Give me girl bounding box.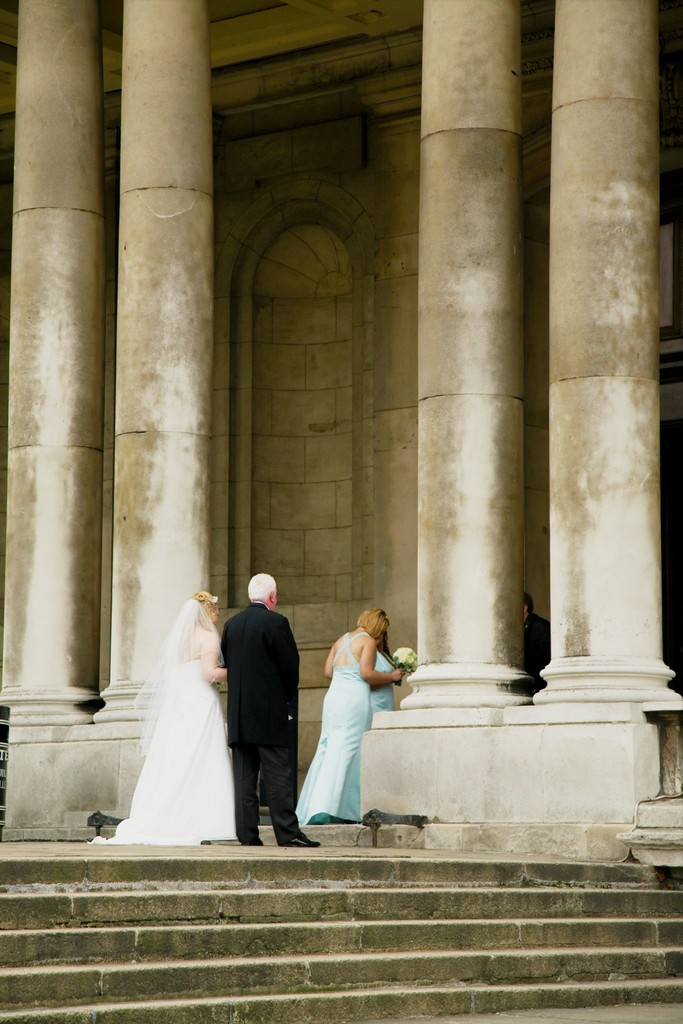
rect(374, 632, 397, 714).
